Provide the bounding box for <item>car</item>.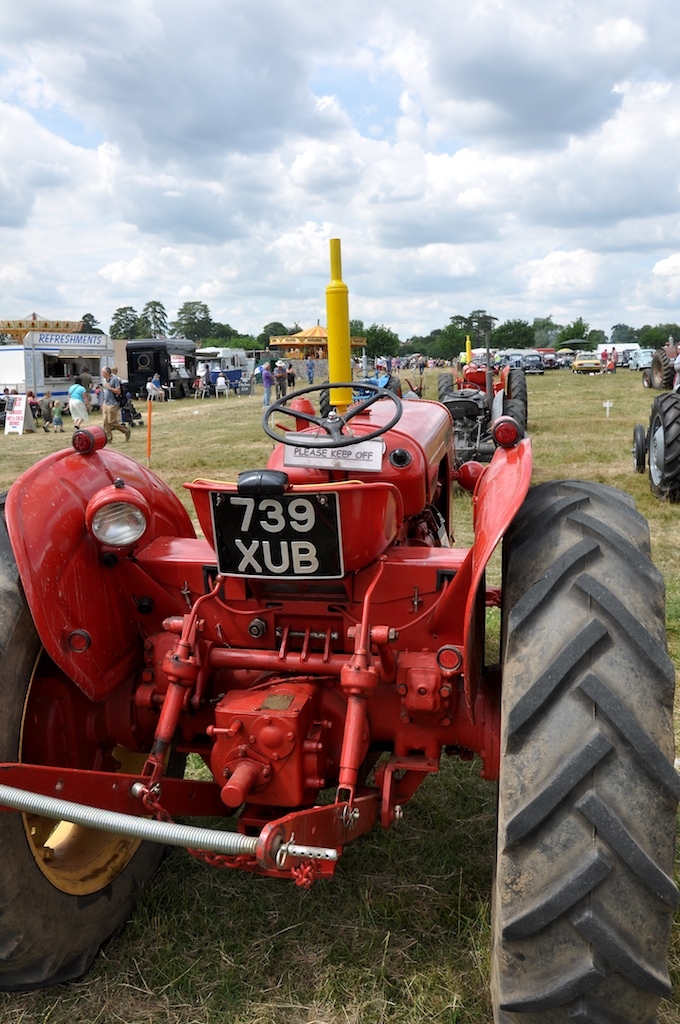
region(570, 350, 602, 371).
